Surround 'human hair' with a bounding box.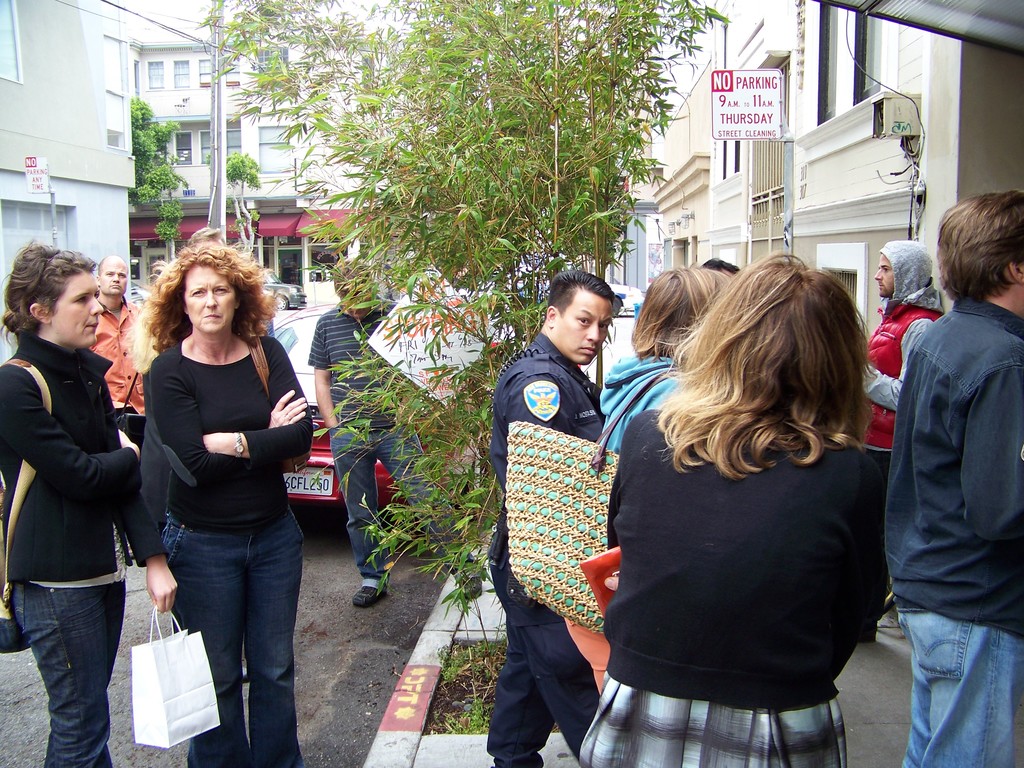
<region>0, 237, 96, 346</region>.
